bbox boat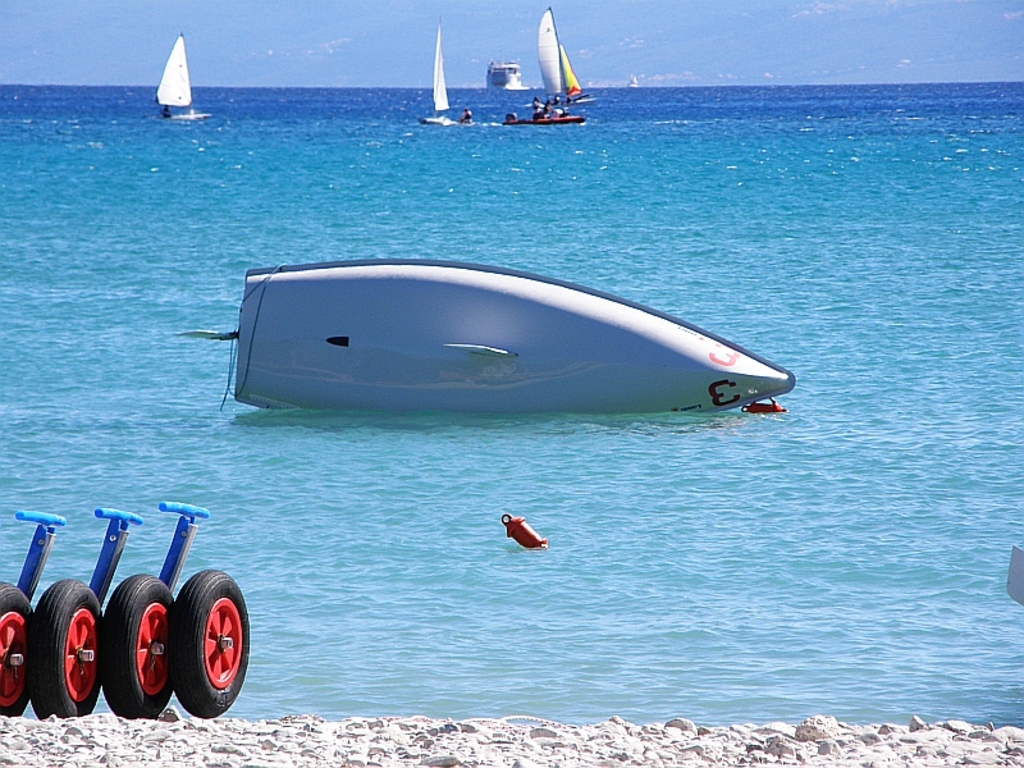
(161, 251, 812, 430)
